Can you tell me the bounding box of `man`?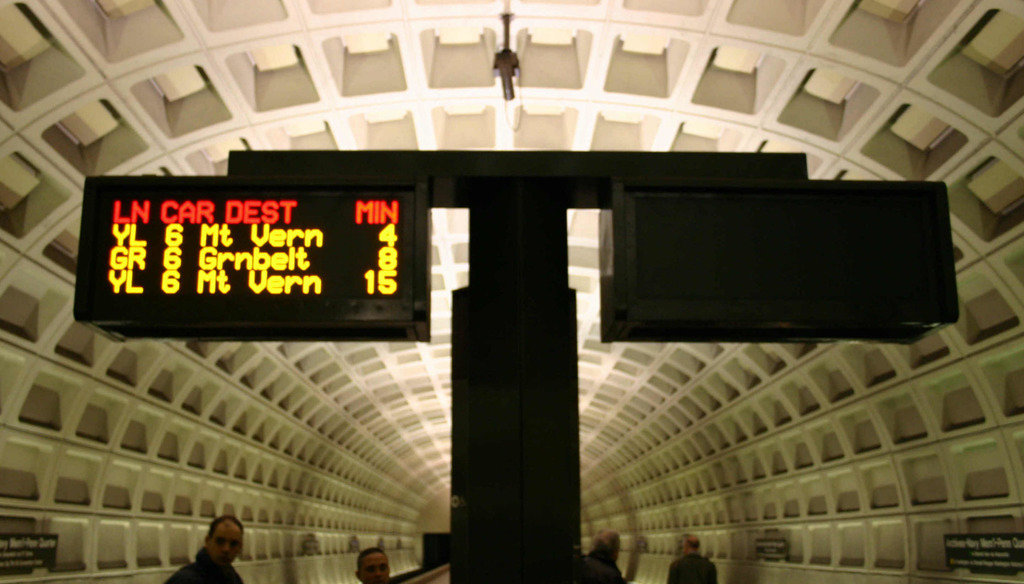
l=664, t=537, r=719, b=583.
